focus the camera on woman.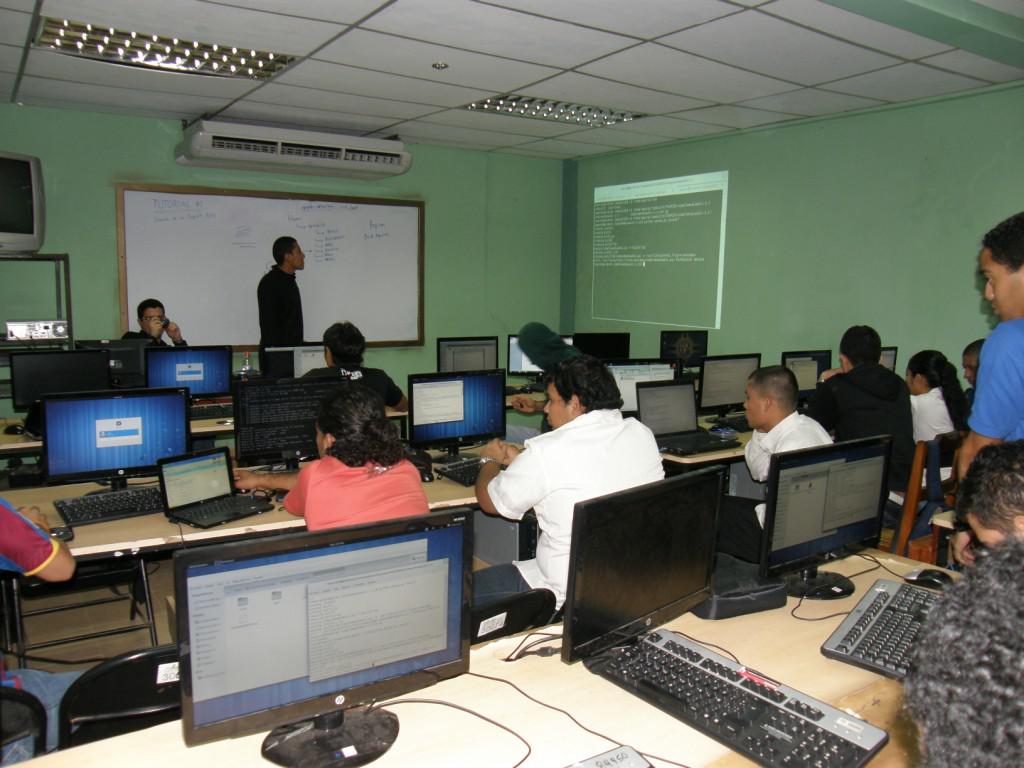
Focus region: [x1=221, y1=388, x2=455, y2=537].
